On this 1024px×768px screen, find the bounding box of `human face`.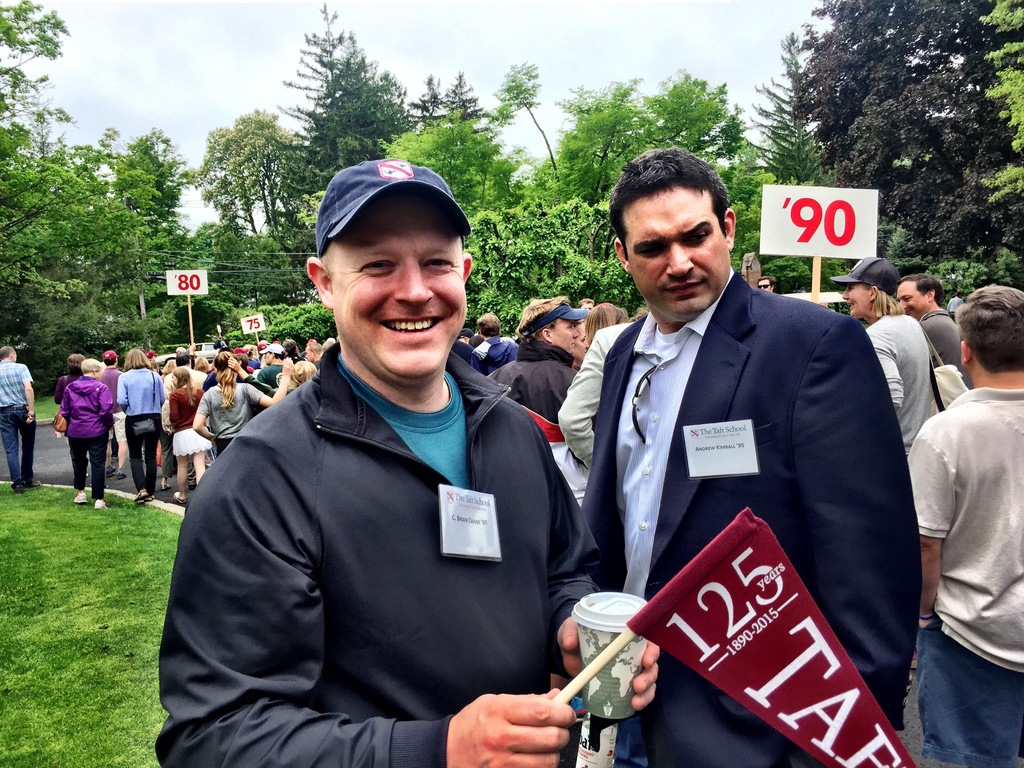
Bounding box: (left=895, top=280, right=927, bottom=320).
